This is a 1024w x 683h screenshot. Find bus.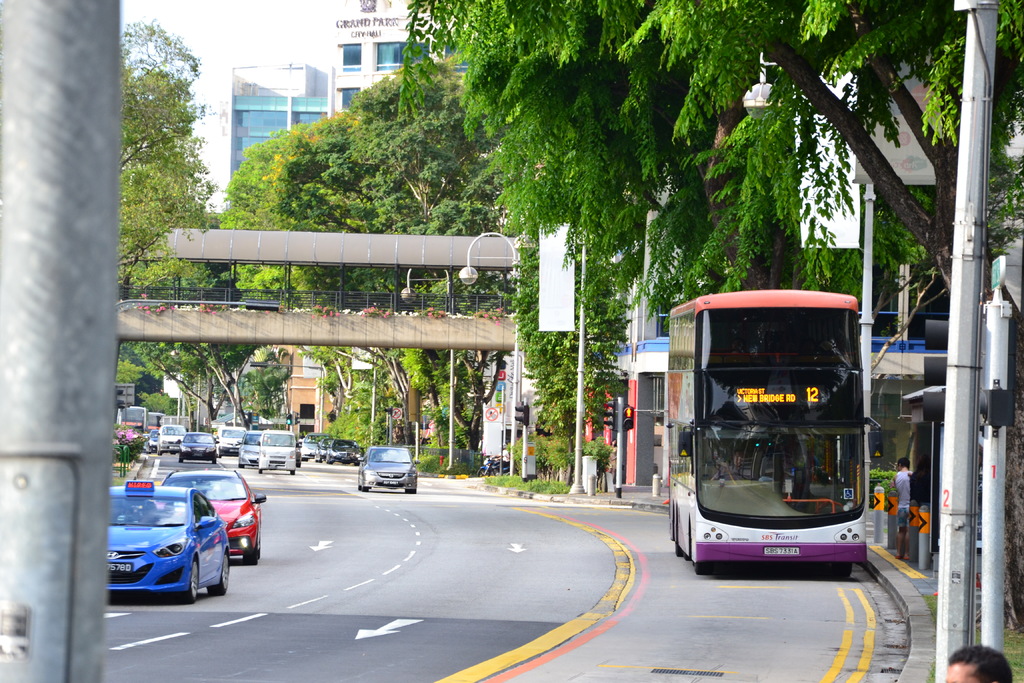
Bounding box: <bbox>666, 290, 883, 576</bbox>.
